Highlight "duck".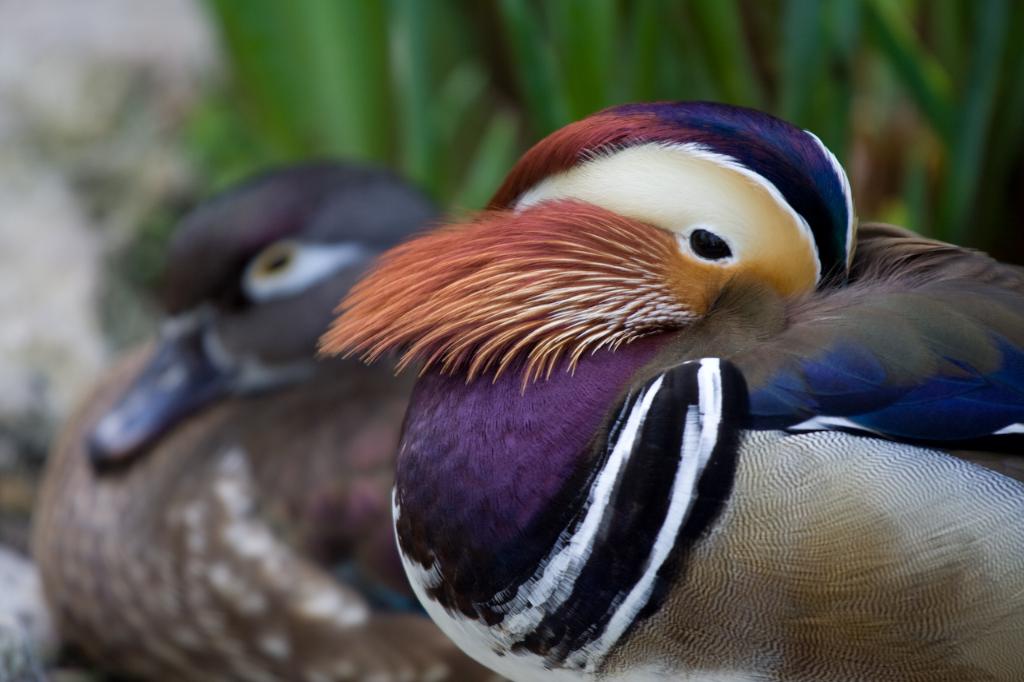
Highlighted region: bbox(11, 156, 497, 681).
